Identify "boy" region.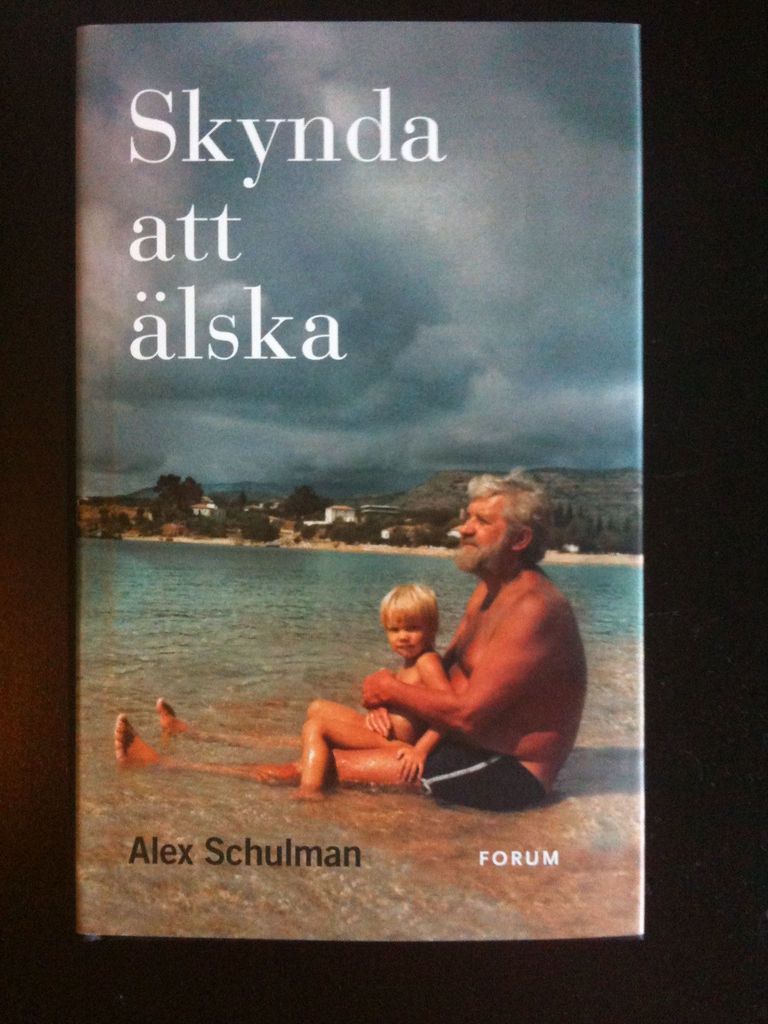
Region: (285, 577, 445, 799).
